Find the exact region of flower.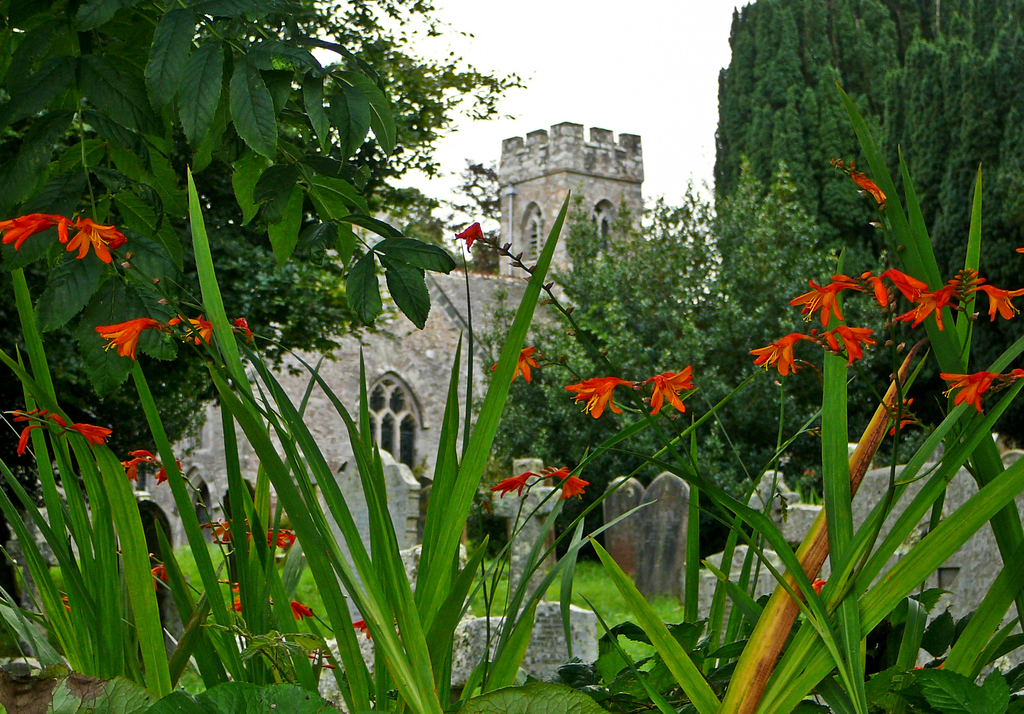
Exact region: {"left": 236, "top": 314, "right": 252, "bottom": 341}.
